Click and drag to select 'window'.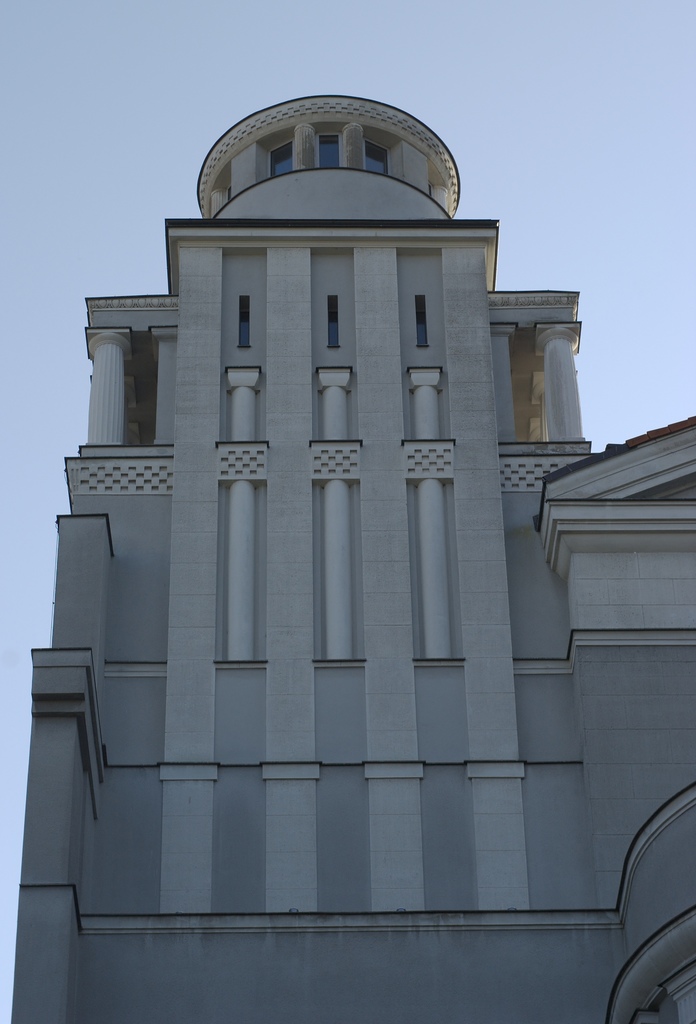
Selection: region(363, 146, 393, 175).
